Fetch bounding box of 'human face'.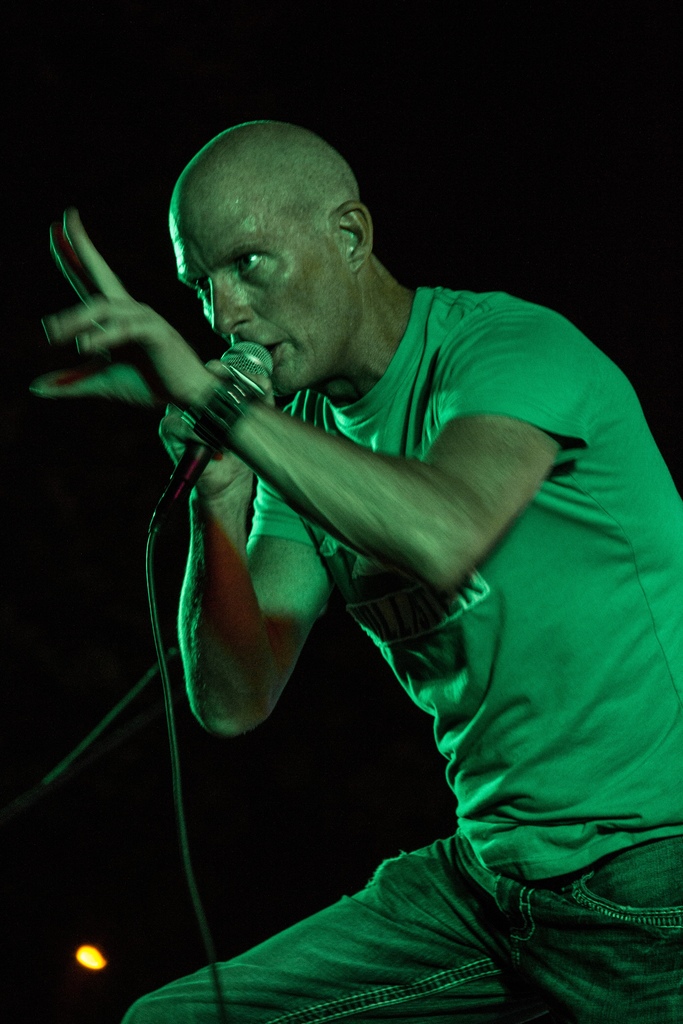
Bbox: box=[175, 199, 352, 391].
